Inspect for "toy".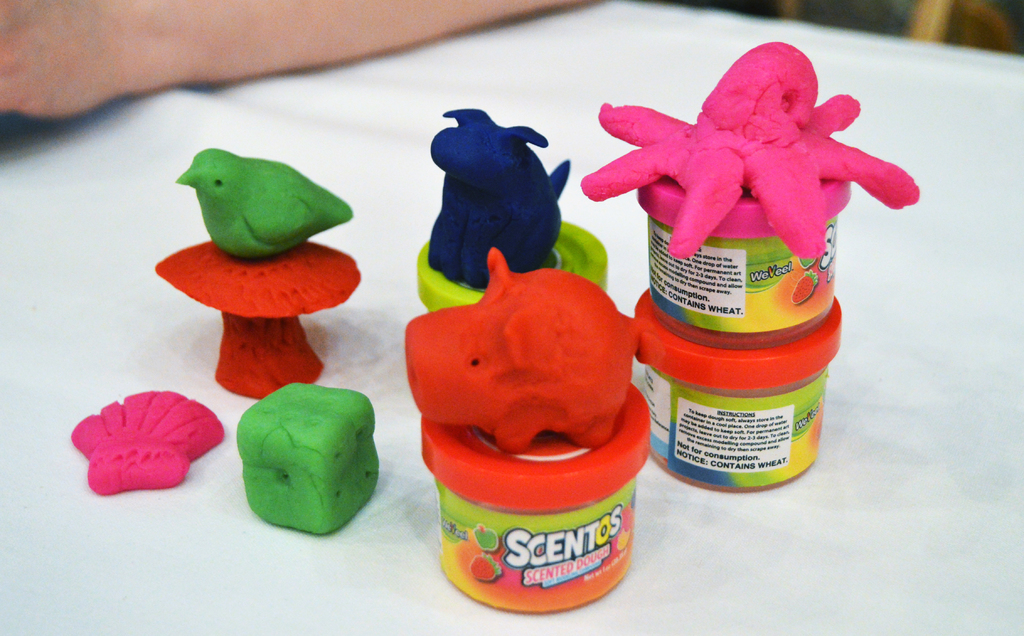
Inspection: select_region(174, 147, 352, 263).
